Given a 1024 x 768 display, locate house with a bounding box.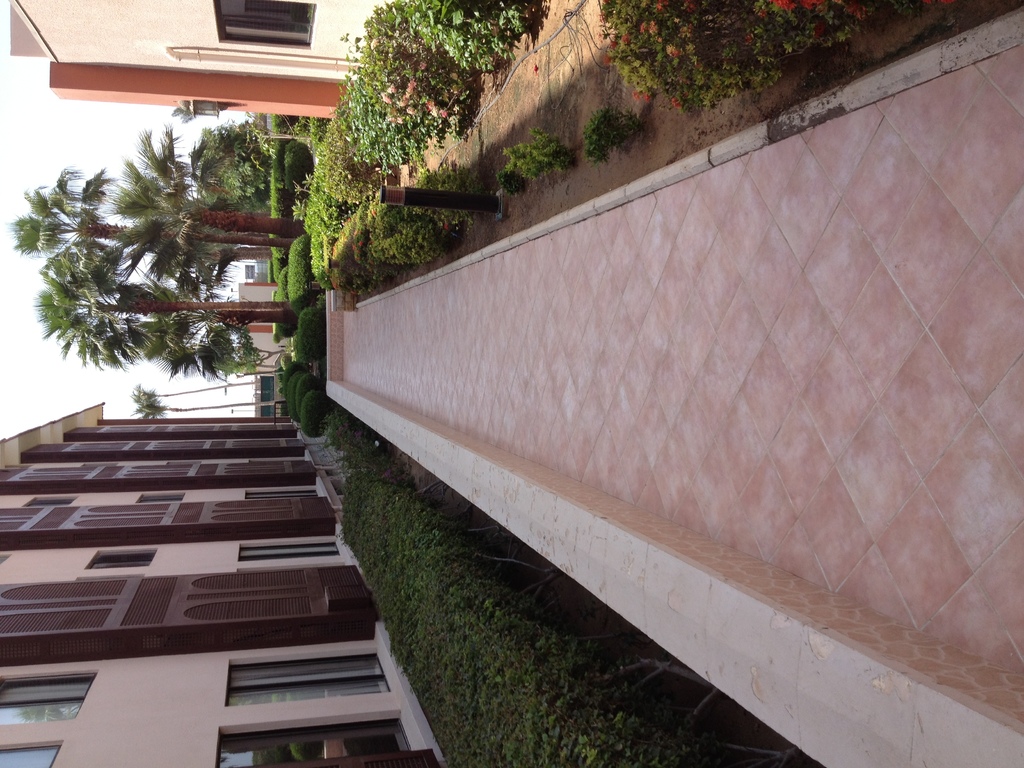
Located: <bbox>12, 401, 323, 428</bbox>.
